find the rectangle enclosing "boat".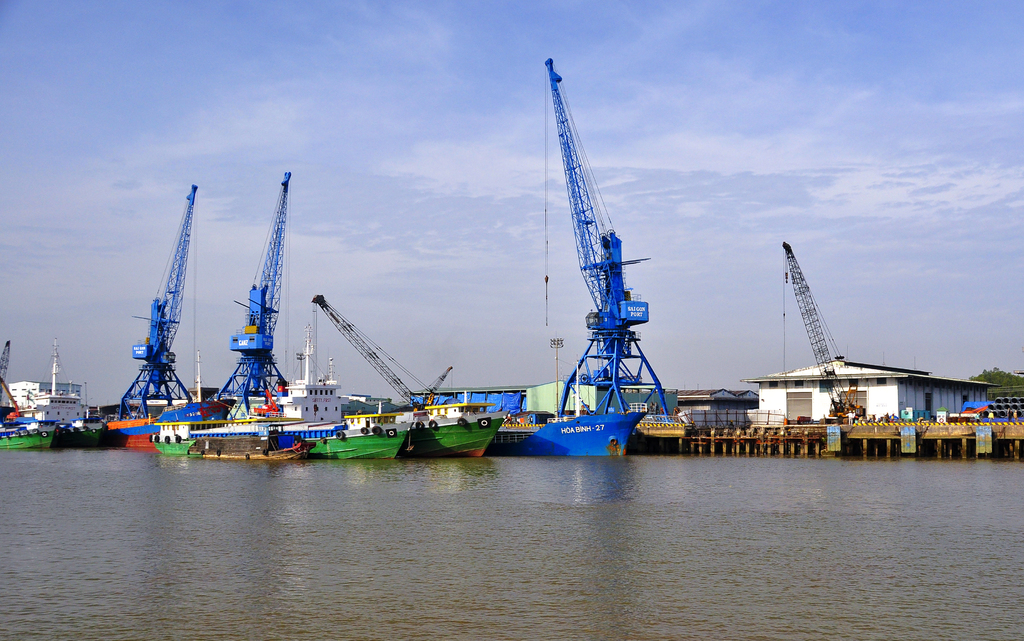
(left=108, top=412, right=162, bottom=450).
